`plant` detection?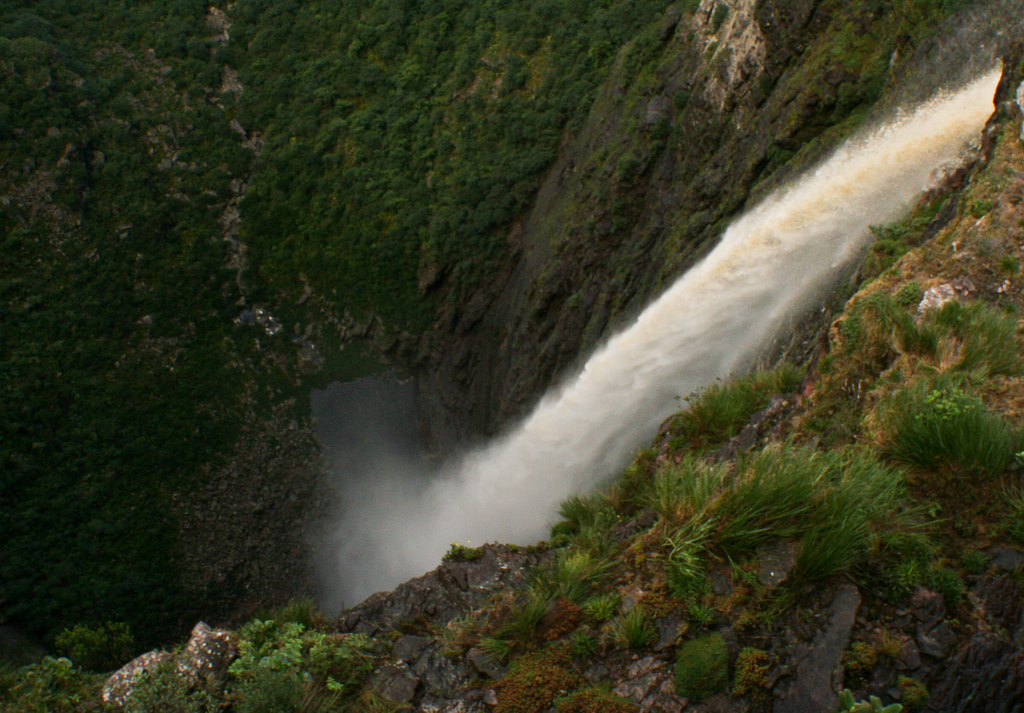
[242,672,297,712]
